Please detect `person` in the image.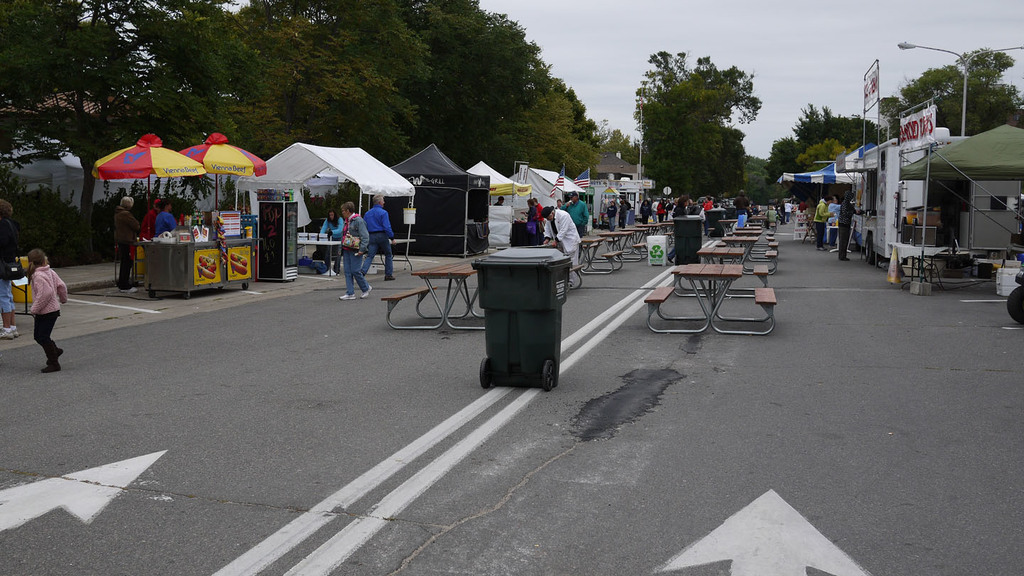
(364,196,393,288).
